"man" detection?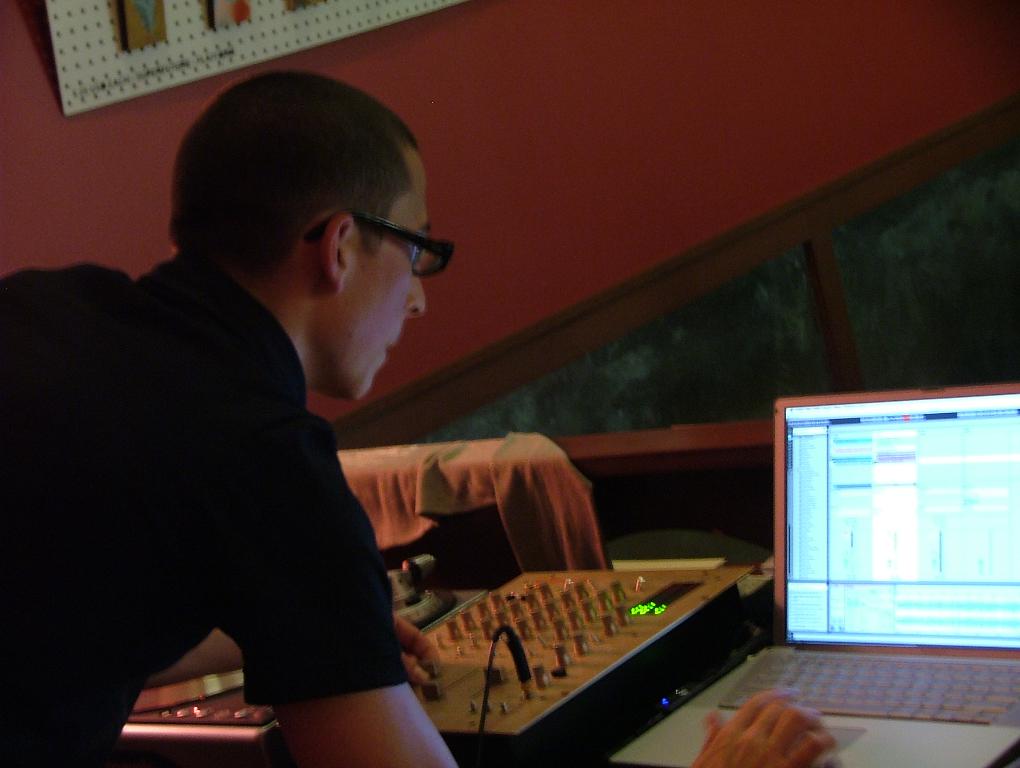
bbox=(0, 75, 842, 767)
